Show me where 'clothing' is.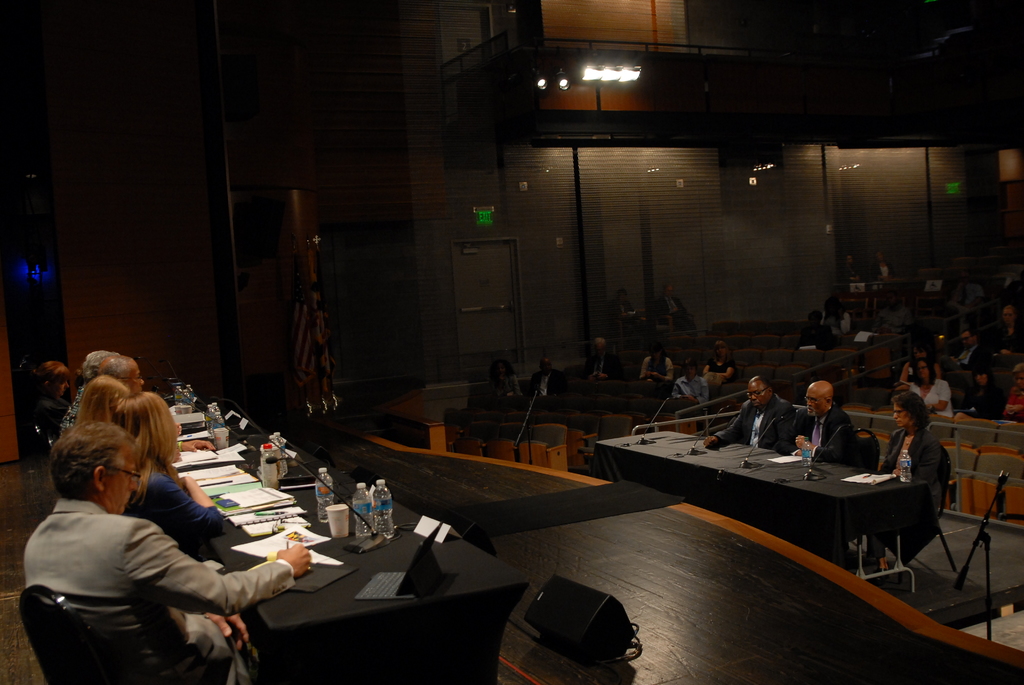
'clothing' is at select_region(707, 361, 735, 380).
